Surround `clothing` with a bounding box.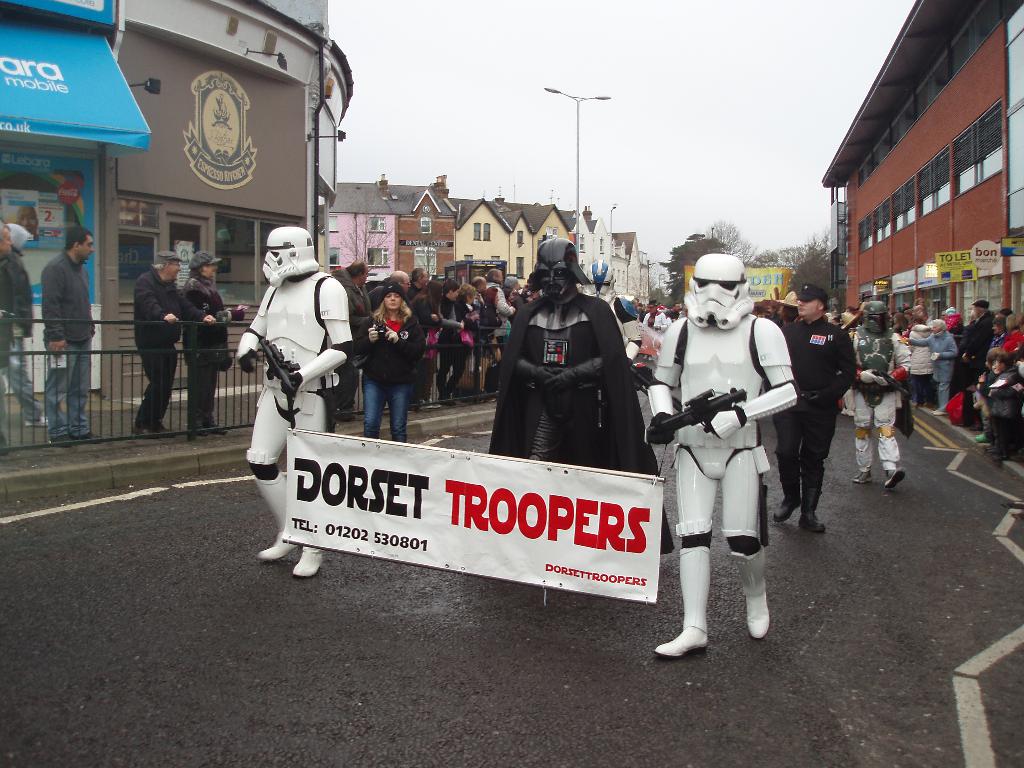
38,257,95,331.
